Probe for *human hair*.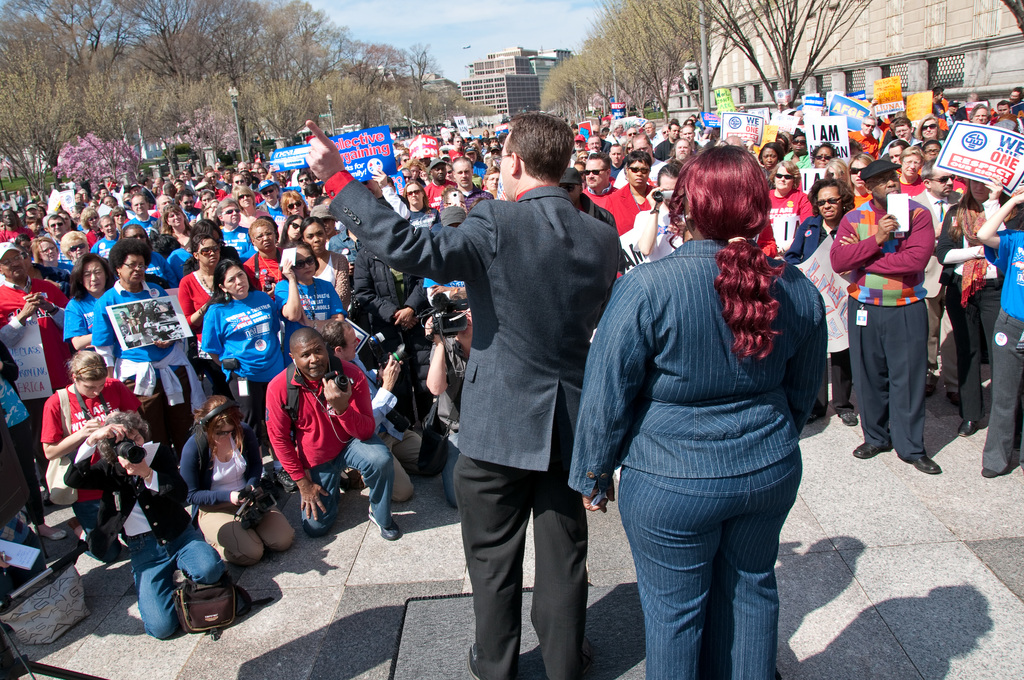
Probe result: BBox(673, 140, 784, 362).
